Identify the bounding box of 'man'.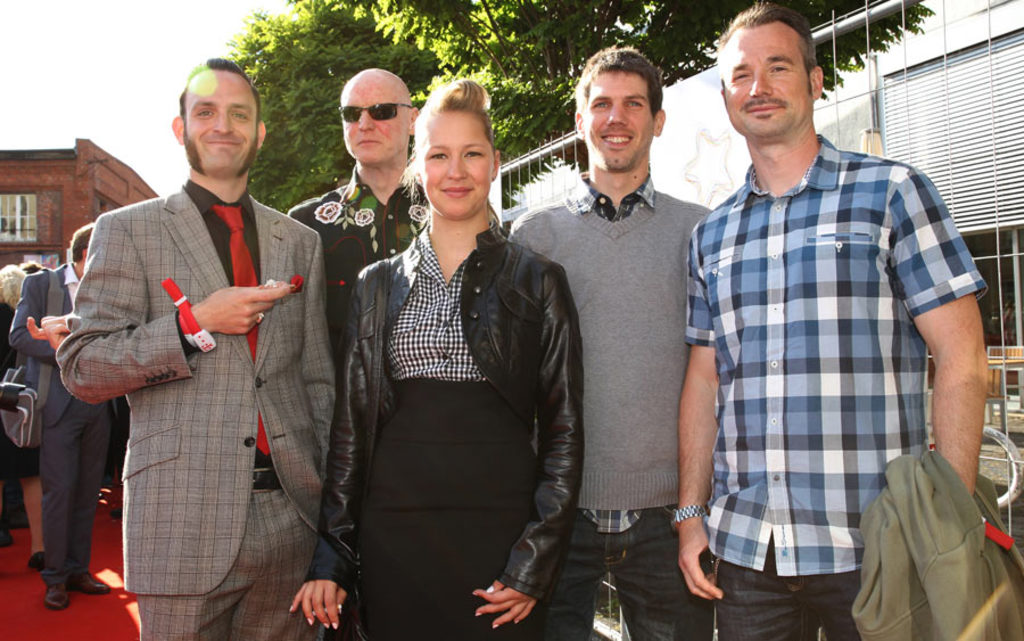
(left=5, top=221, right=112, bottom=611).
